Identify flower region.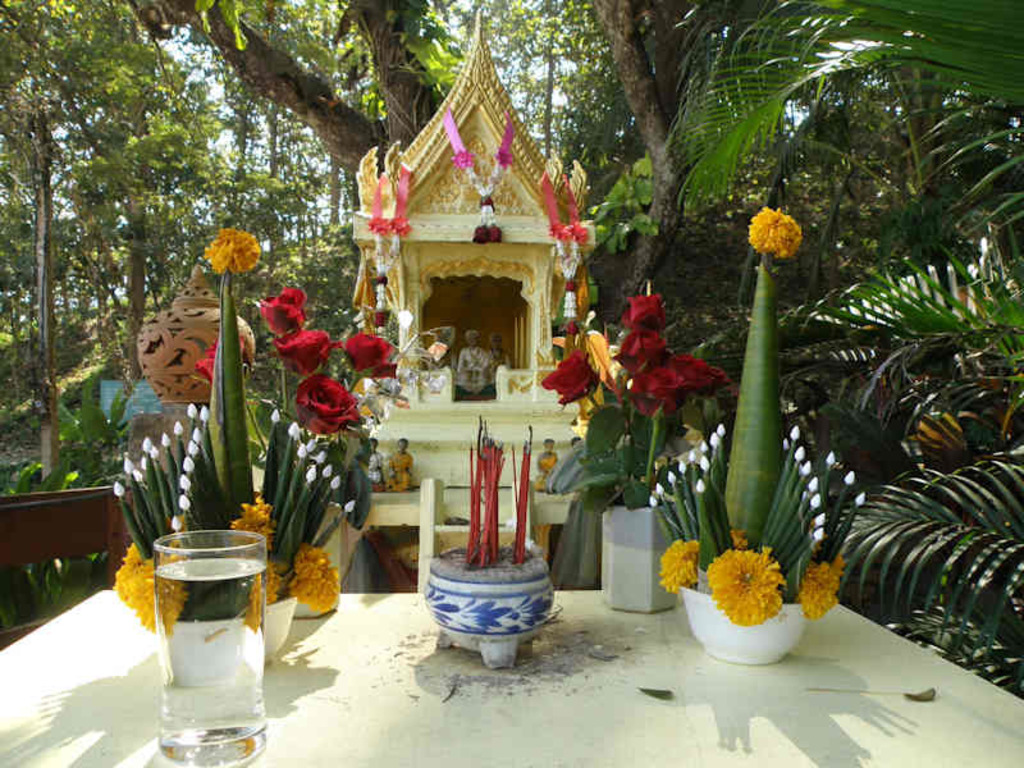
Region: x1=658 y1=536 x2=704 y2=590.
